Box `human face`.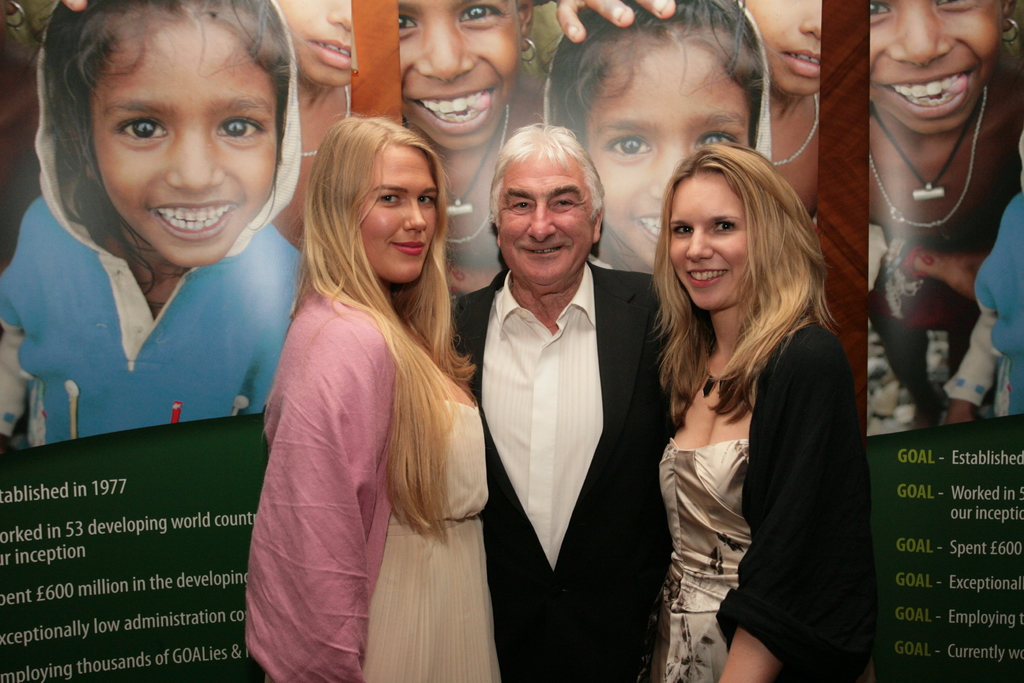
276,0,359,89.
